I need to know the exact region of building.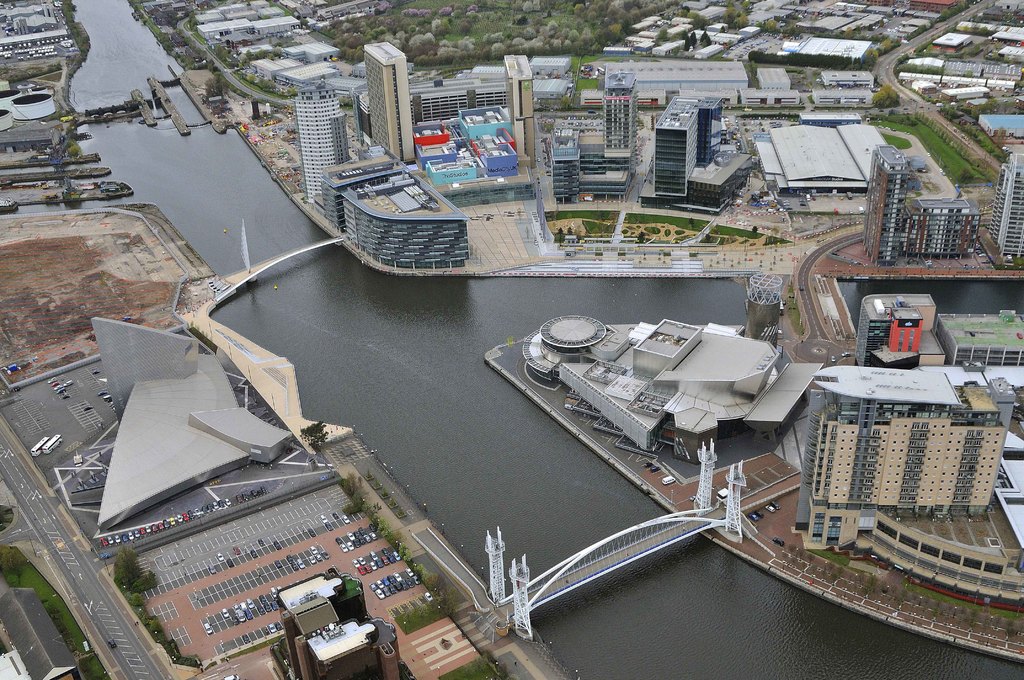
Region: x1=805 y1=364 x2=1022 y2=597.
